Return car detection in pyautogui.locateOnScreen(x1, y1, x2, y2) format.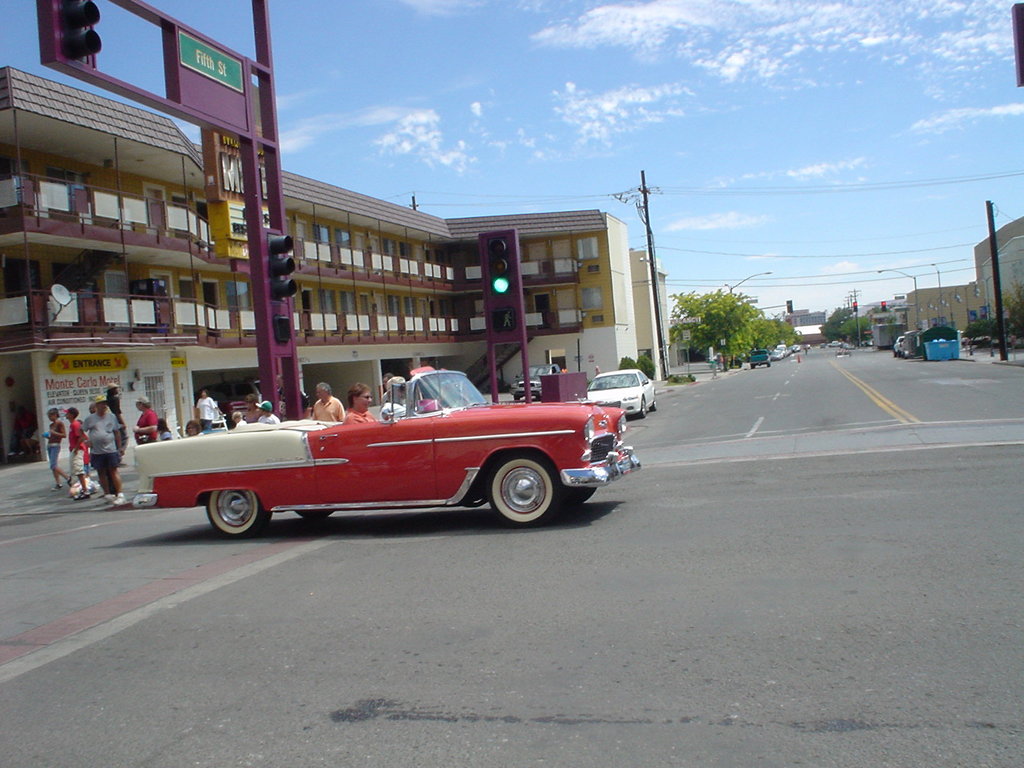
pyautogui.locateOnScreen(131, 358, 644, 543).
